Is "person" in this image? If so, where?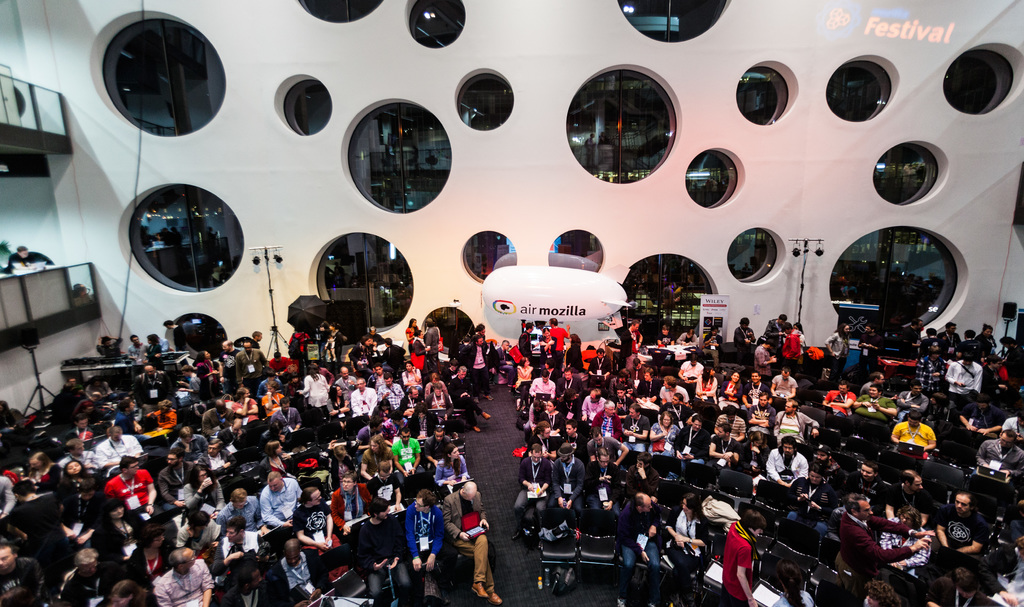
Yes, at [234,338,270,389].
